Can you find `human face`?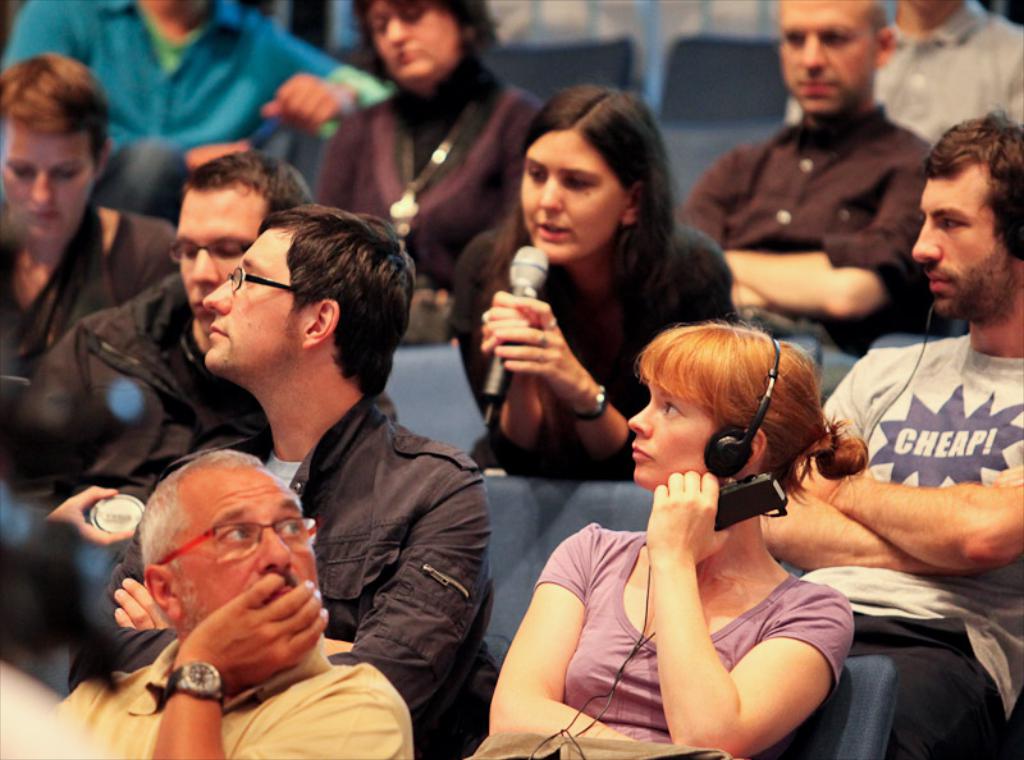
Yes, bounding box: [786, 1, 877, 107].
